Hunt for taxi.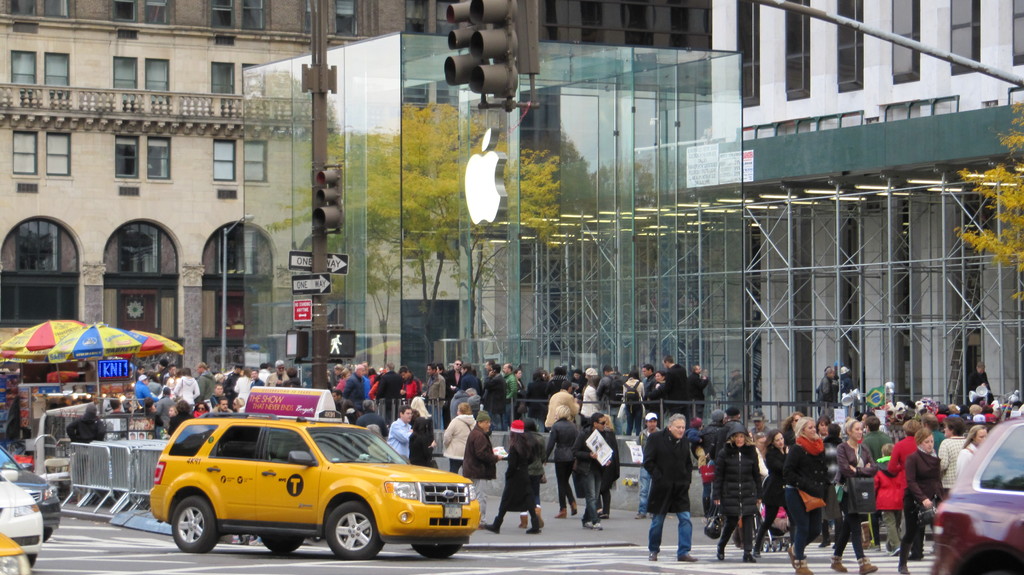
Hunted down at region(150, 387, 479, 558).
